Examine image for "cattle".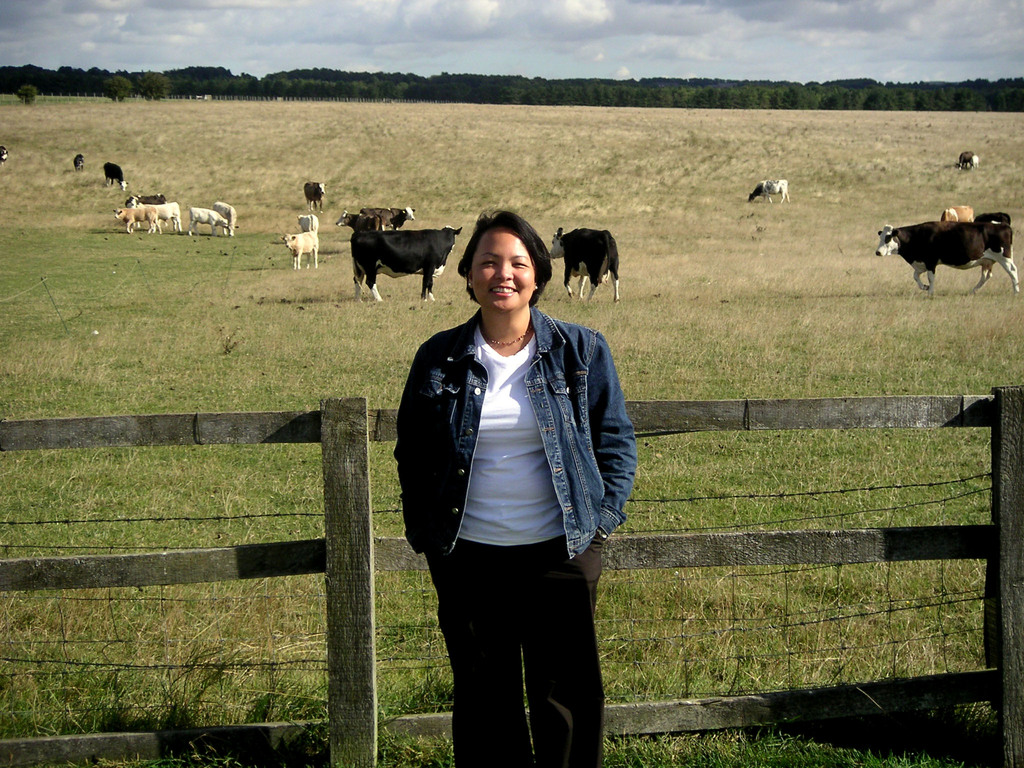
Examination result: l=340, t=213, r=386, b=232.
